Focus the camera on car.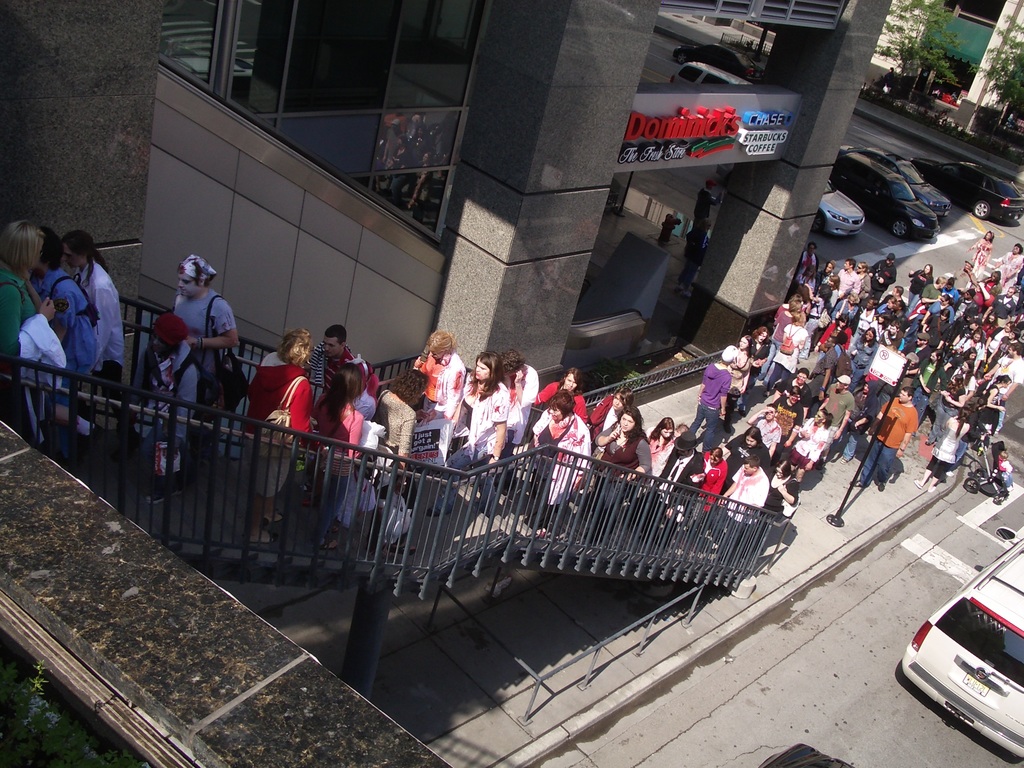
Focus region: 906, 160, 1023, 221.
